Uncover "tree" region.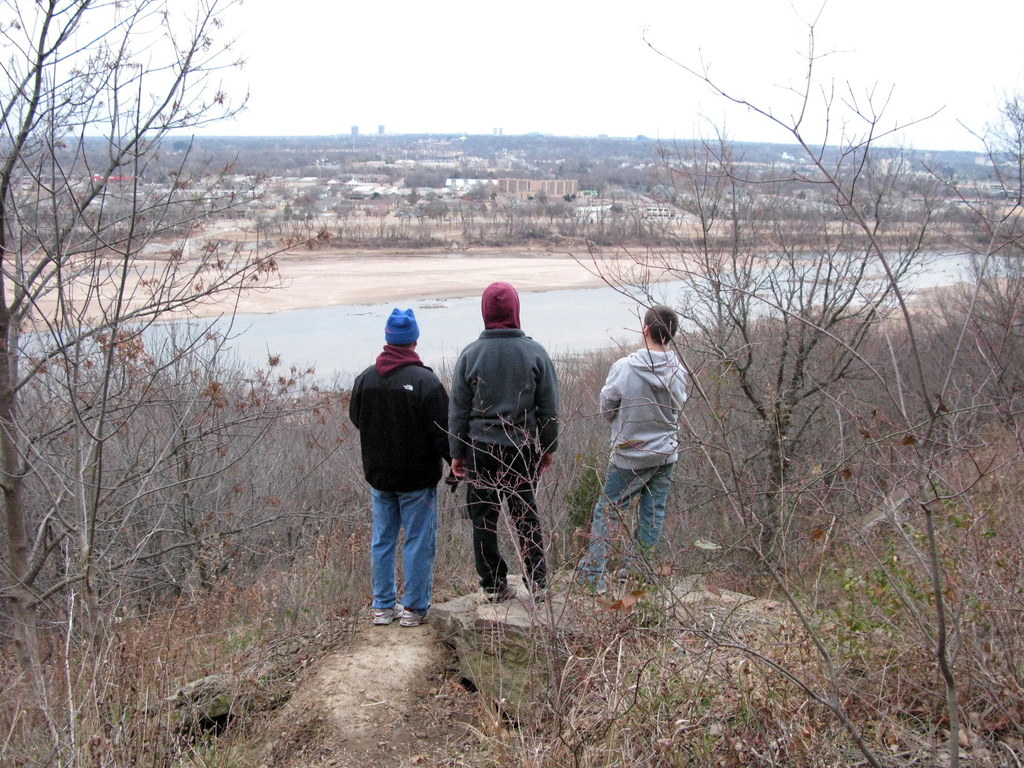
Uncovered: 571, 125, 965, 573.
